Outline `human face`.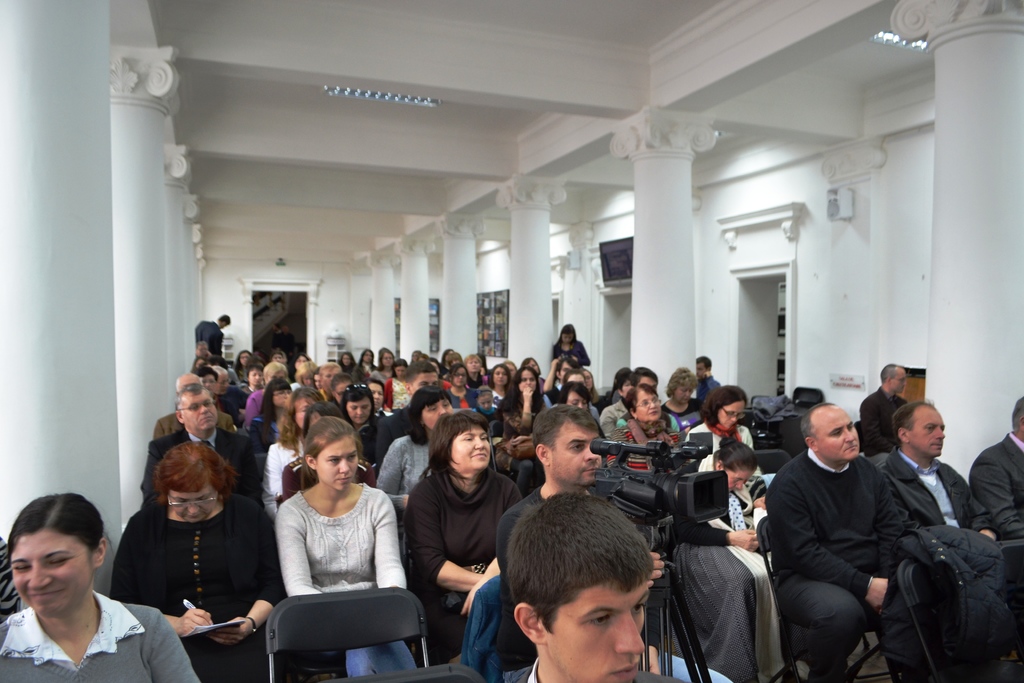
Outline: x1=344 y1=399 x2=373 y2=426.
